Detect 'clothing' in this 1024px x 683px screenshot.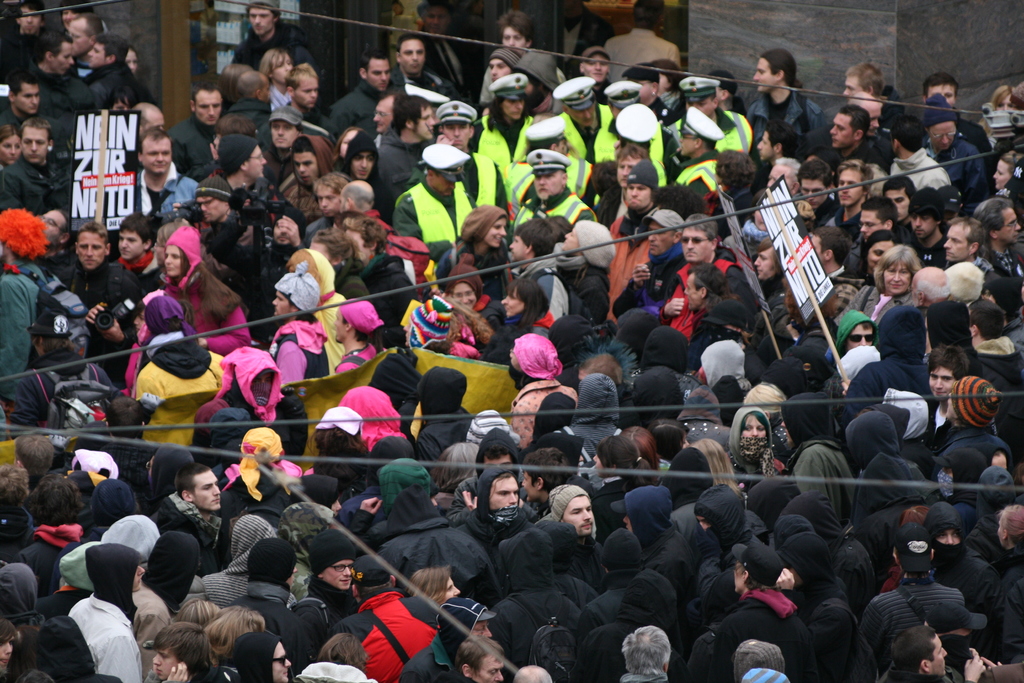
Detection: {"x1": 130, "y1": 587, "x2": 159, "y2": 682}.
